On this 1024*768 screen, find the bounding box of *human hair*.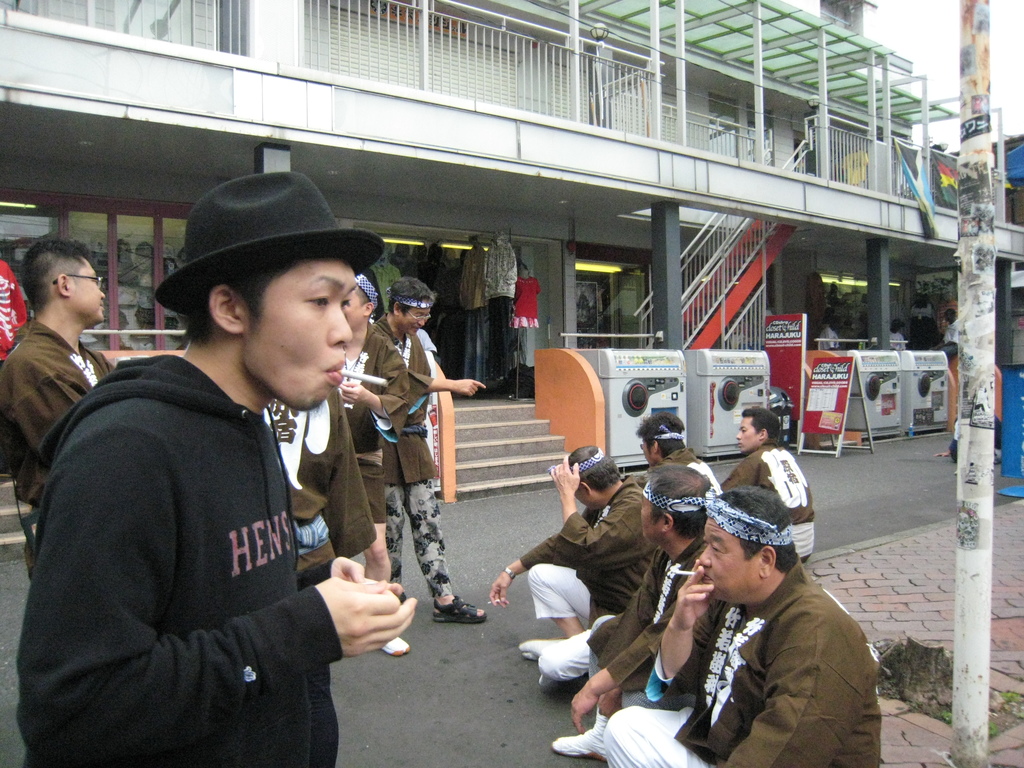
Bounding box: bbox=[355, 284, 375, 308].
